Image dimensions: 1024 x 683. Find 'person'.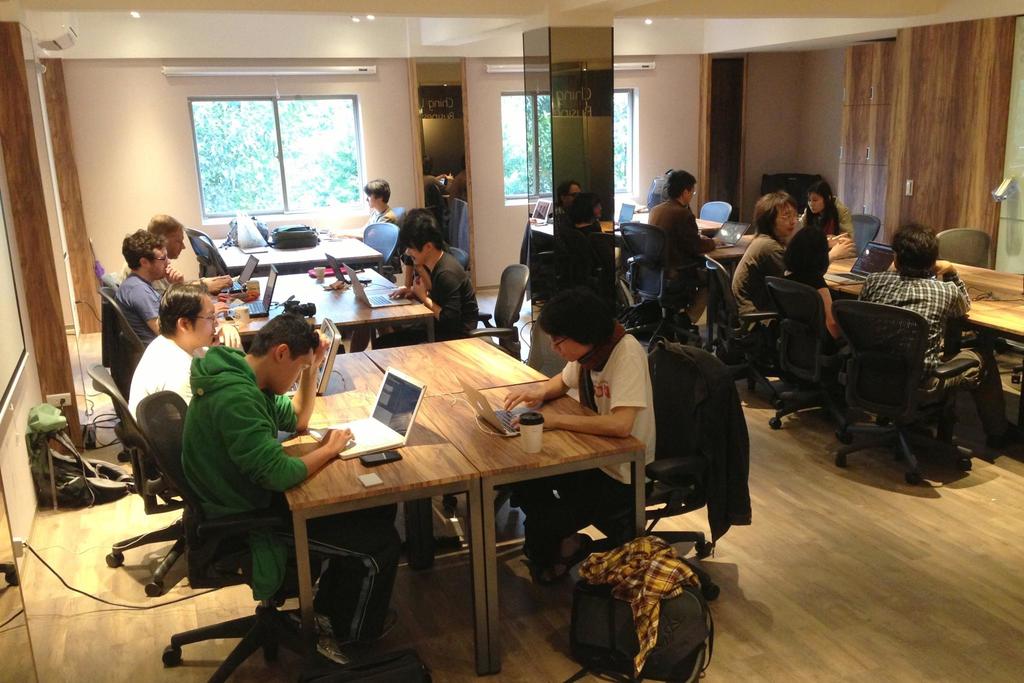
397, 211, 454, 293.
